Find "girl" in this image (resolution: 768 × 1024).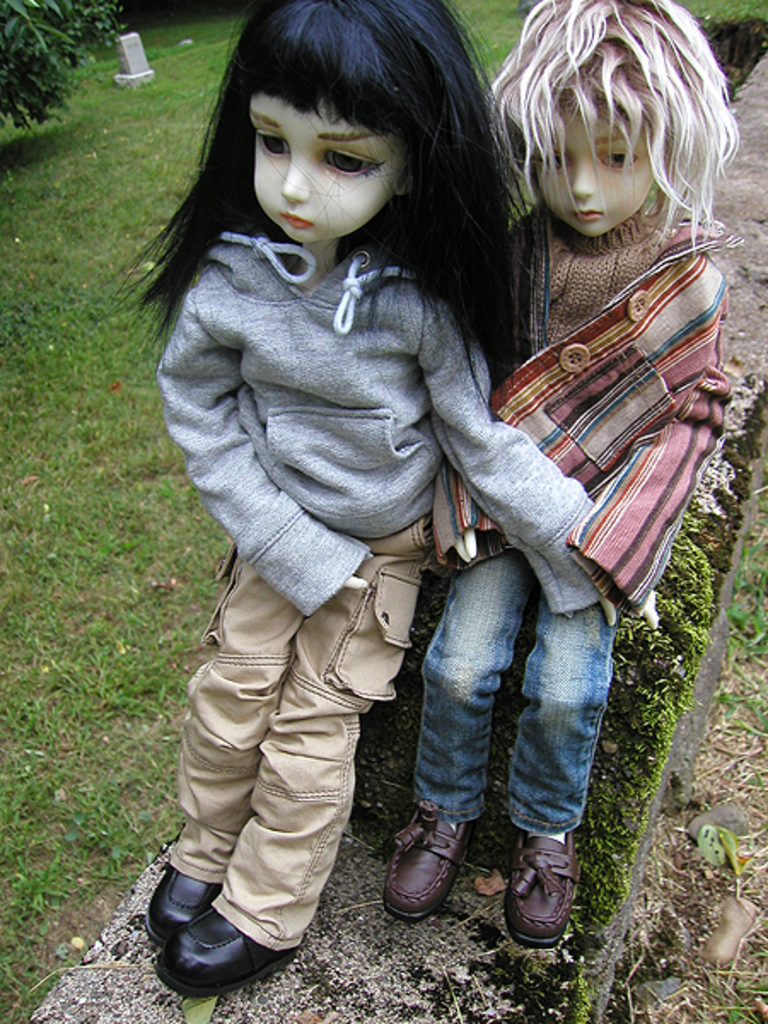
box(108, 0, 657, 998).
